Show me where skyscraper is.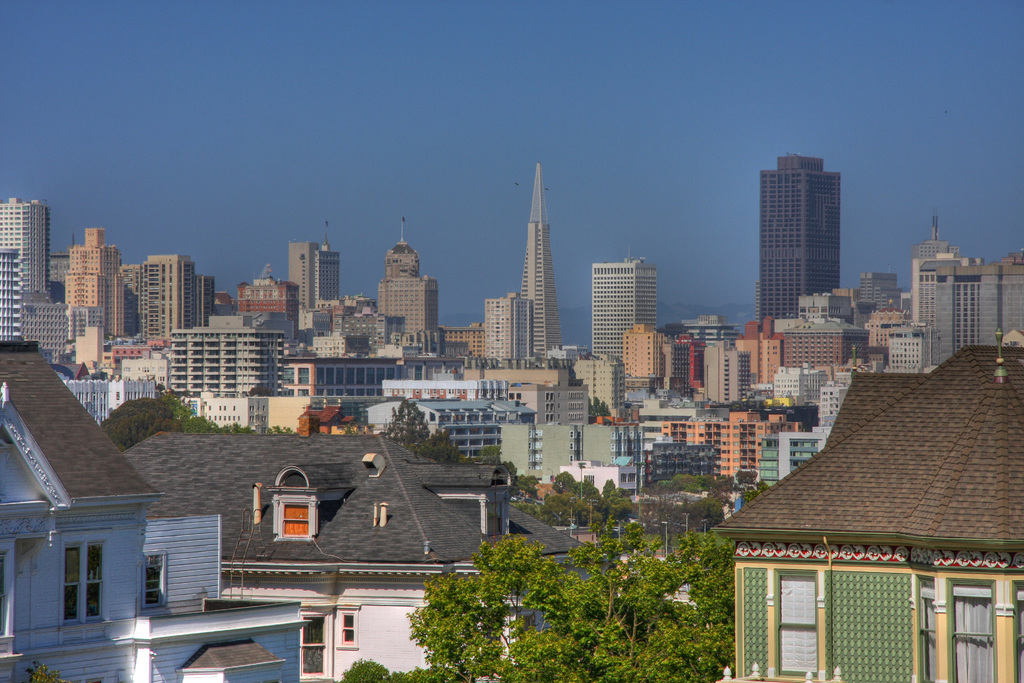
skyscraper is at 367/221/439/357.
